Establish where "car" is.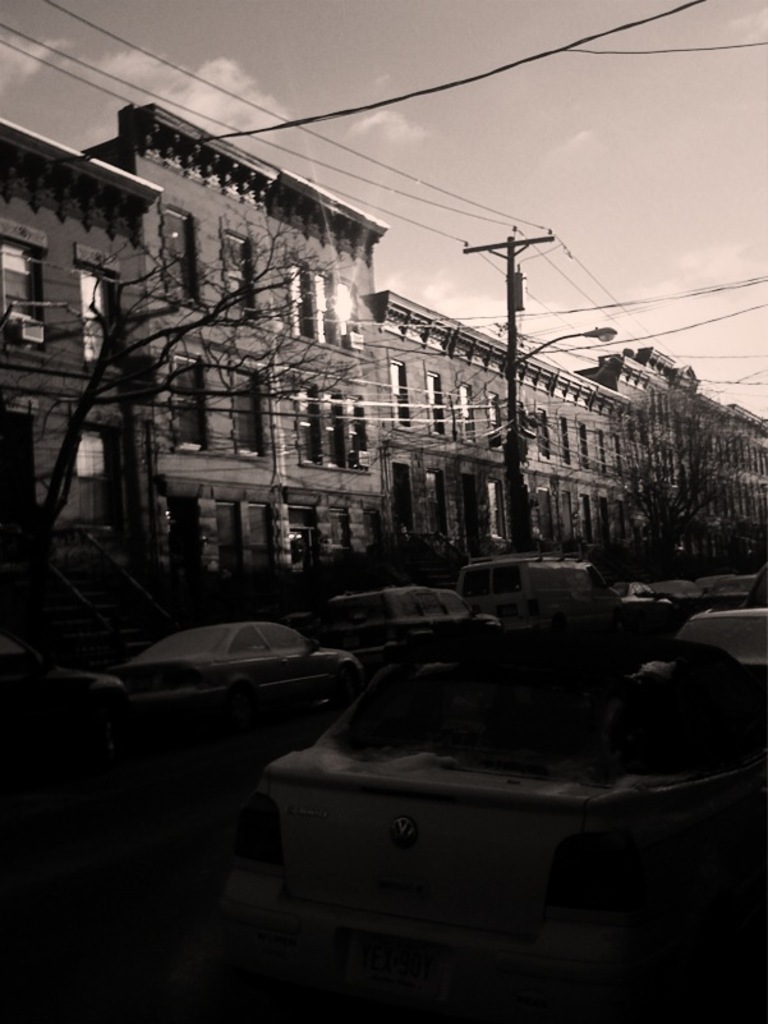
Established at (95,609,363,754).
